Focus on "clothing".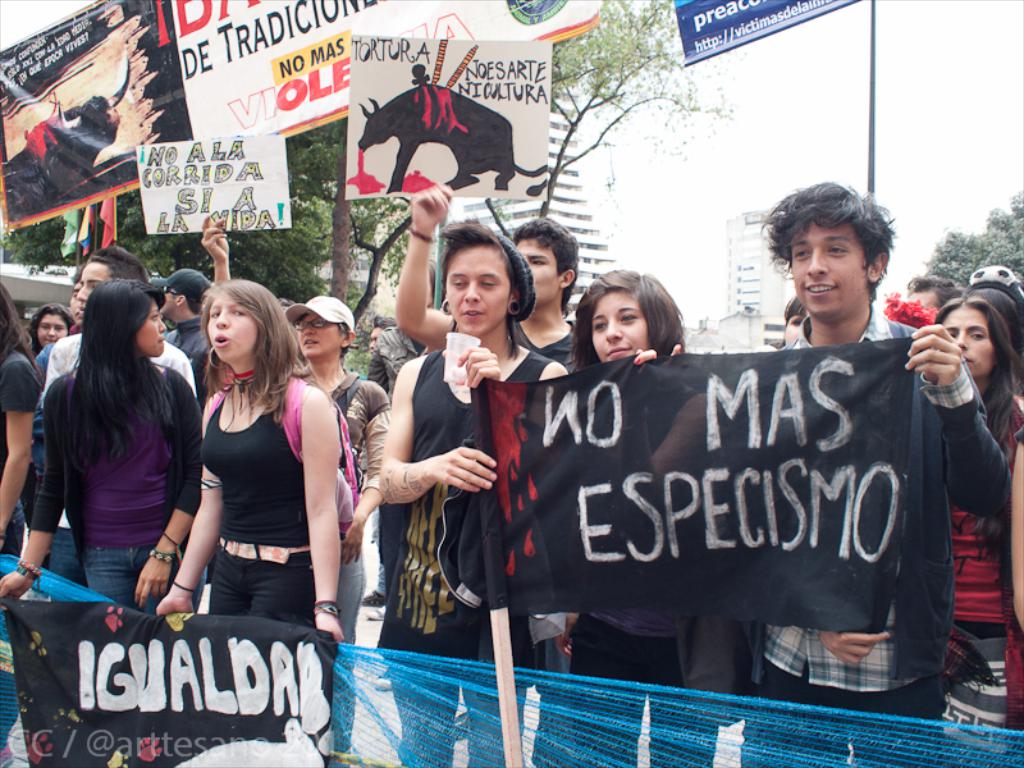
Focused at [x1=913, y1=375, x2=1023, y2=718].
